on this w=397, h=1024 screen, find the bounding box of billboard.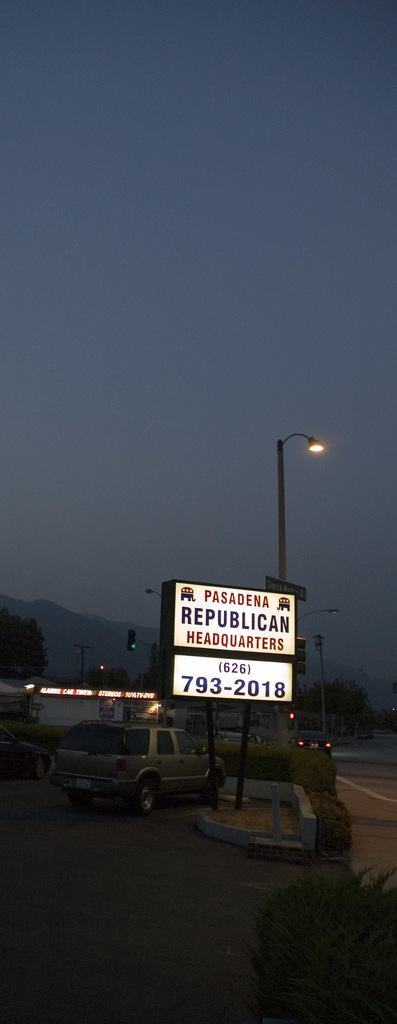
Bounding box: box(151, 582, 298, 655).
